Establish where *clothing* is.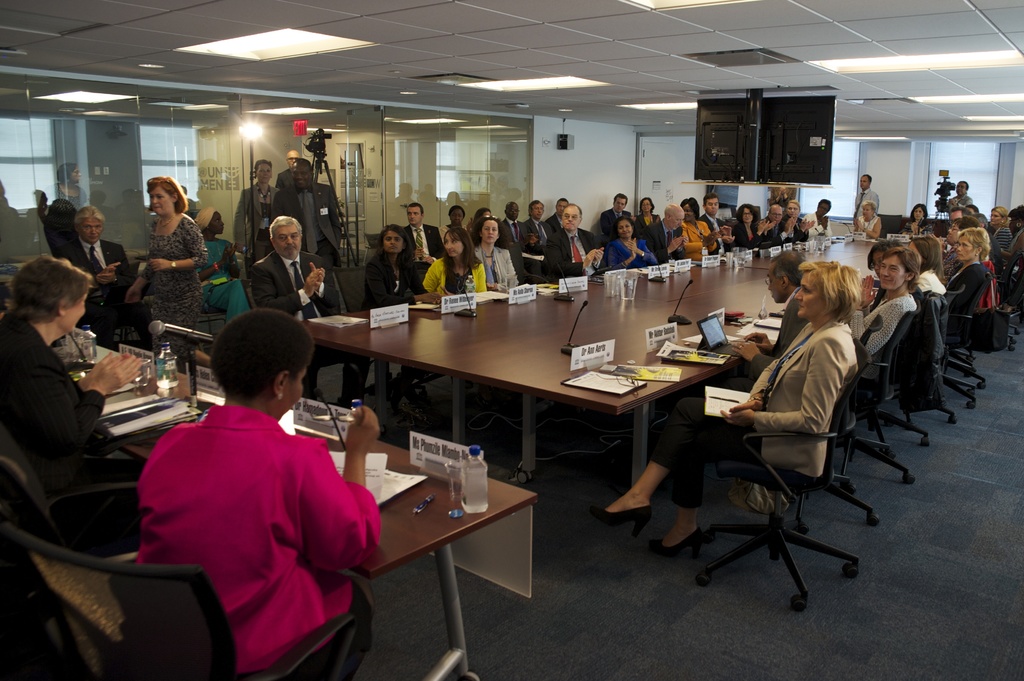
Established at BBox(942, 257, 990, 324).
